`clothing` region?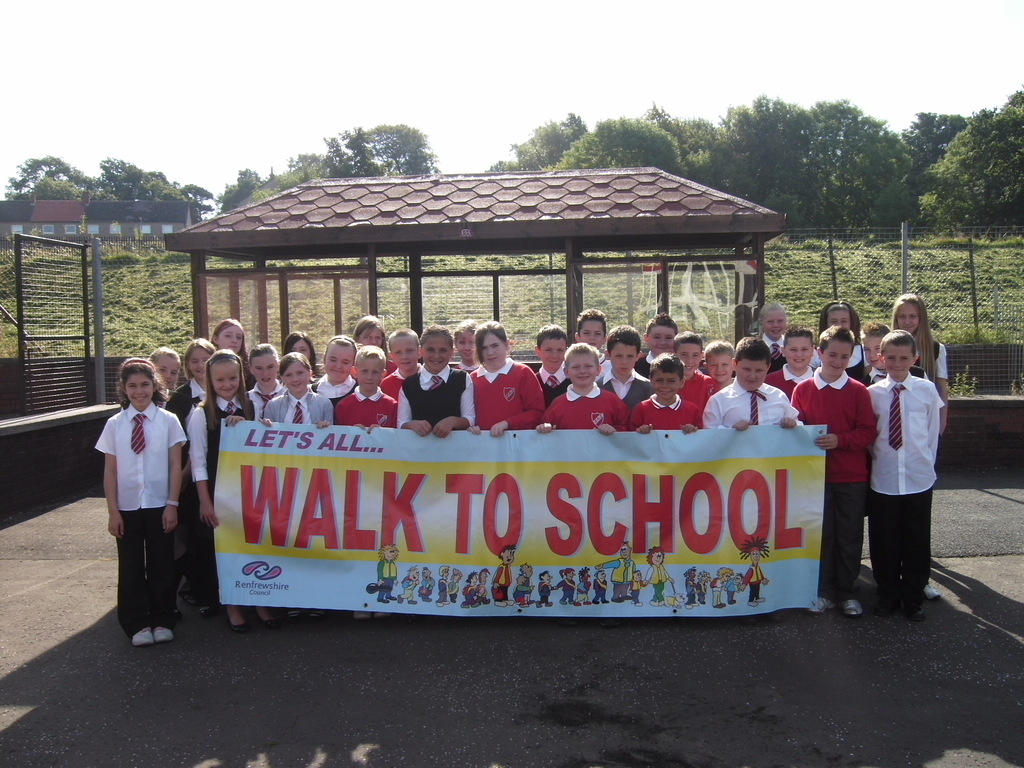
541:390:638:431
